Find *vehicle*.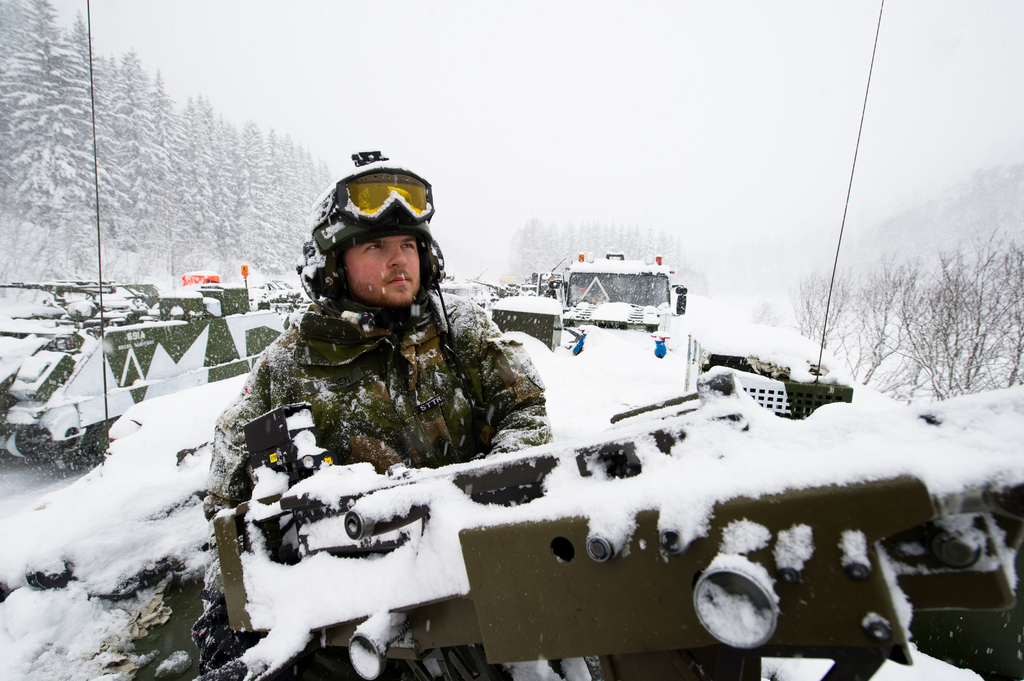
[left=0, top=280, right=310, bottom=463].
